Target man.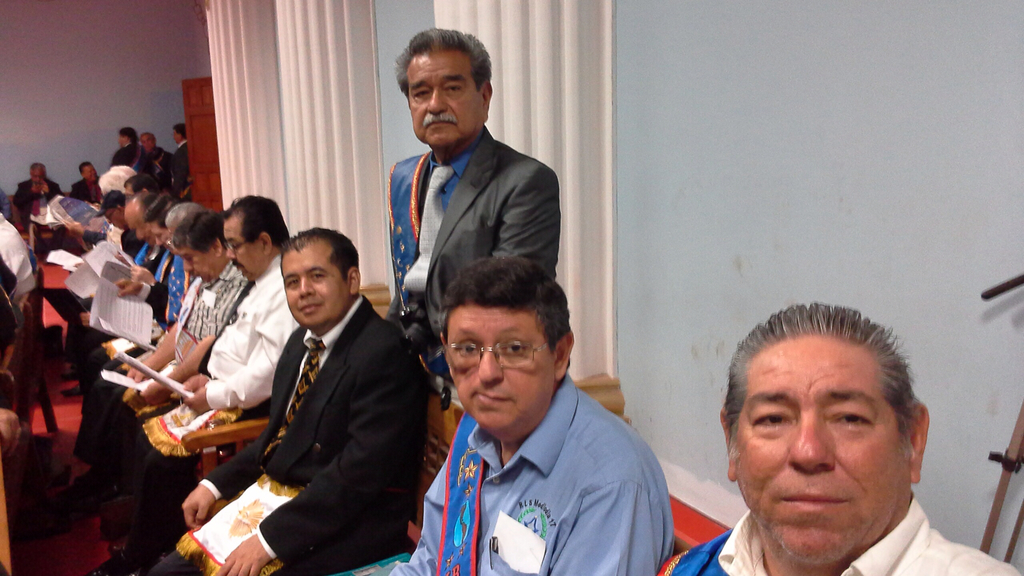
Target region: 111 124 132 159.
